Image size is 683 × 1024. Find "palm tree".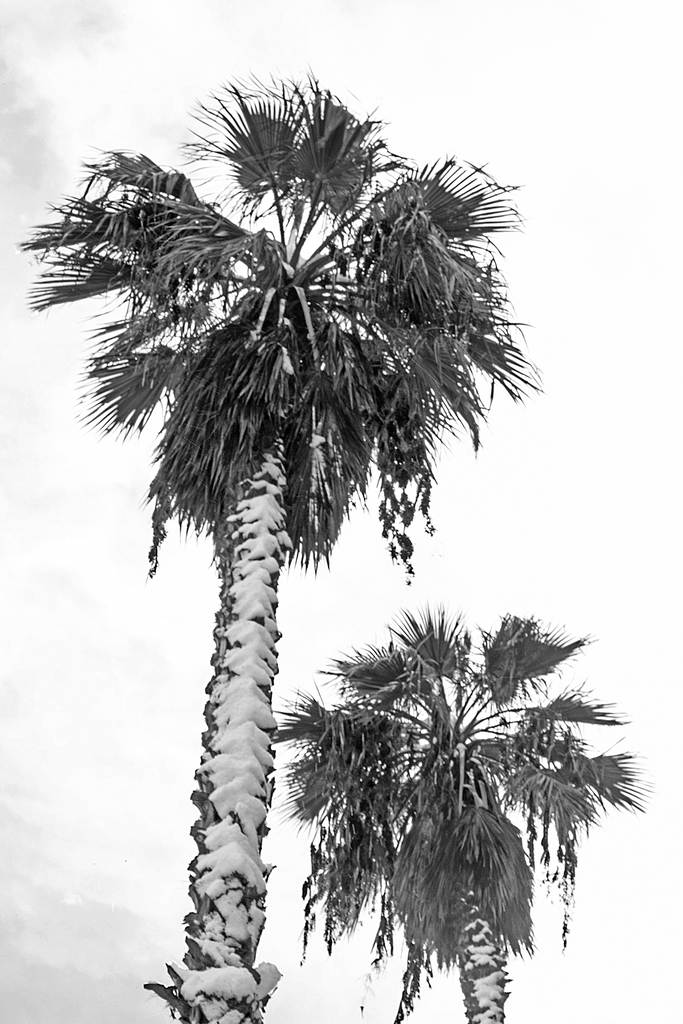
(54,137,550,977).
